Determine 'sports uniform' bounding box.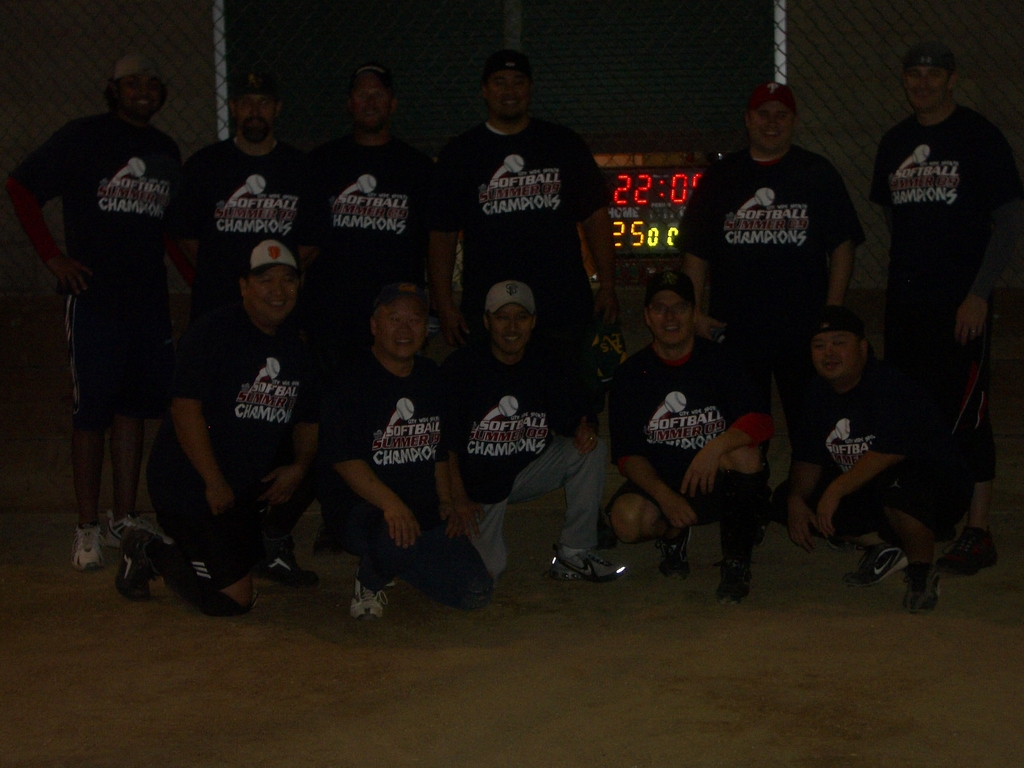
Determined: (678, 145, 879, 481).
